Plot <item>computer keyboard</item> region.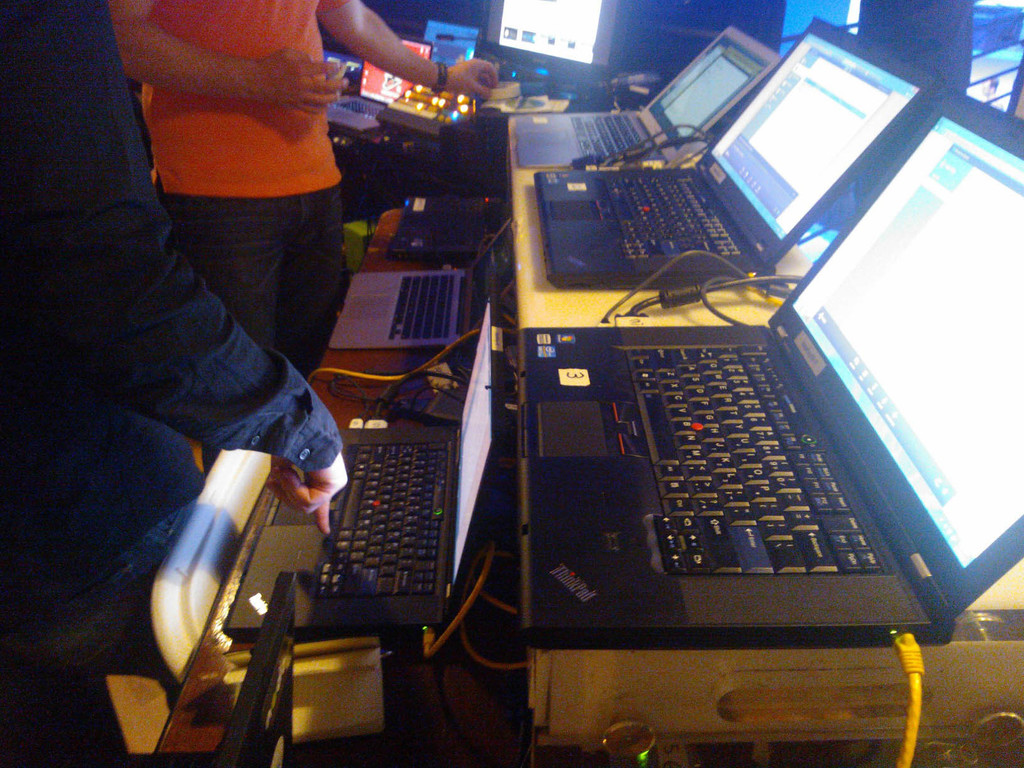
Plotted at <box>596,172,744,259</box>.
